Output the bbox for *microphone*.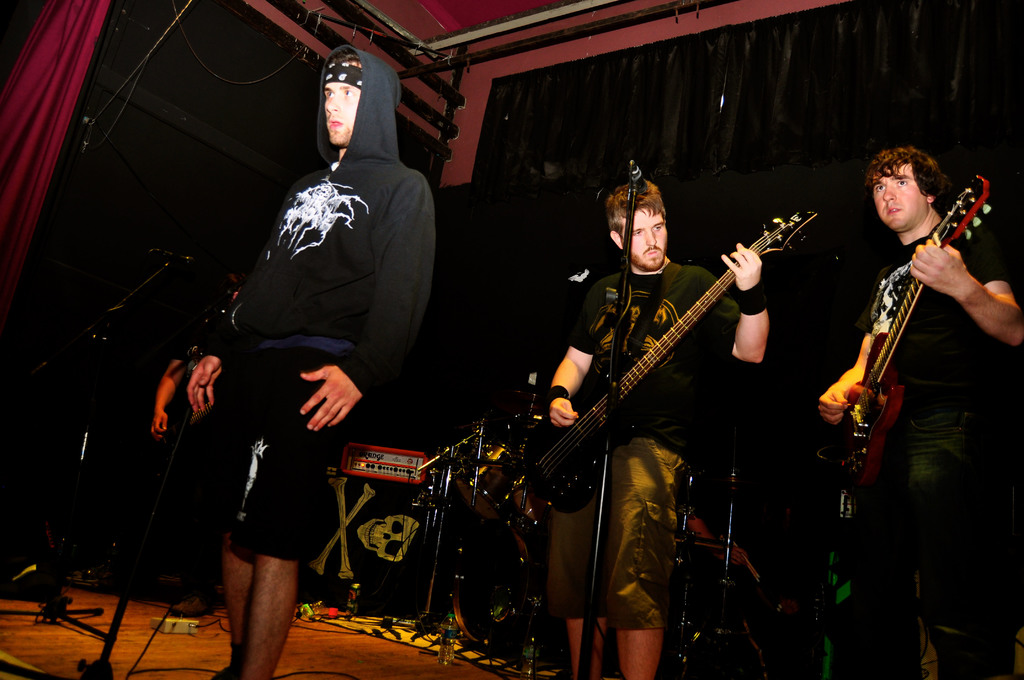
bbox(136, 245, 194, 266).
